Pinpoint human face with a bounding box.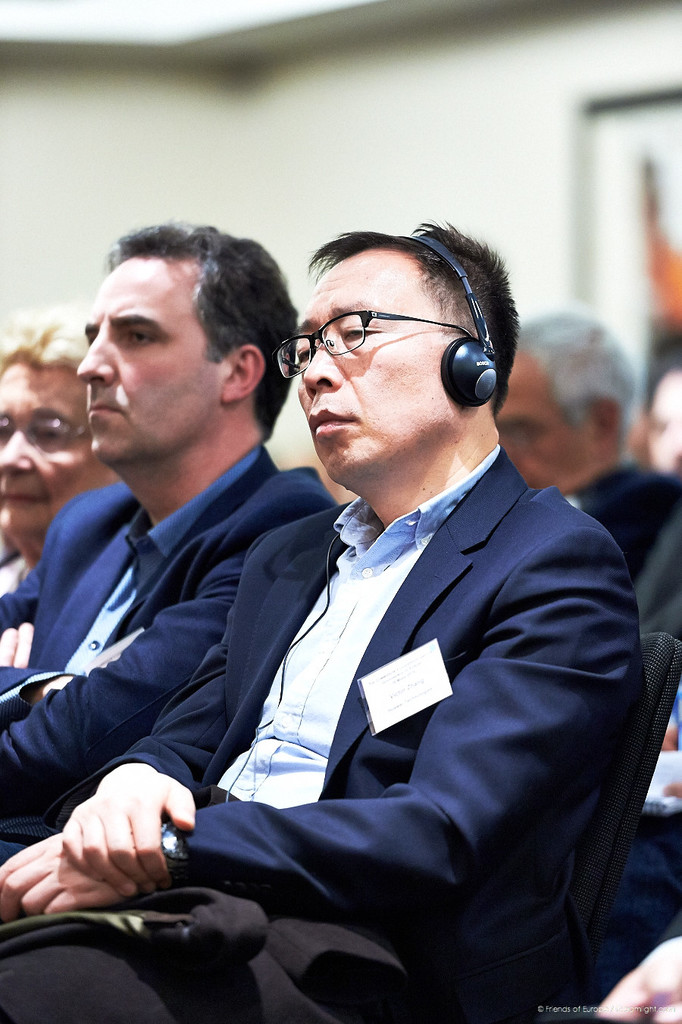
<region>486, 357, 587, 487</region>.
